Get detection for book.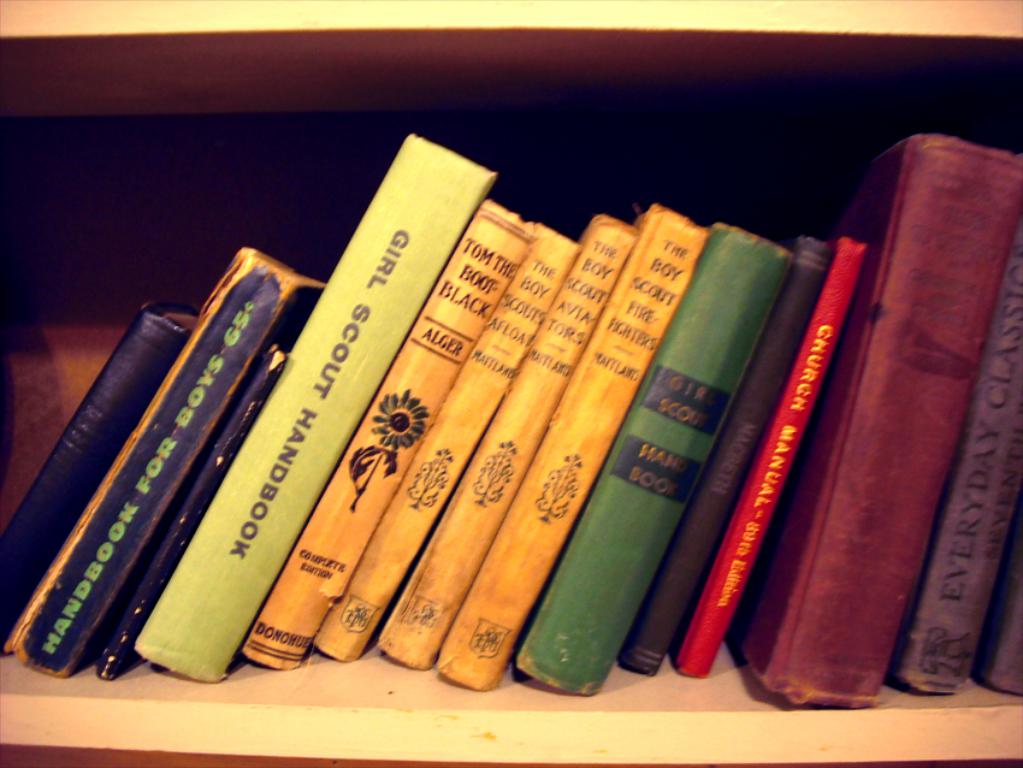
Detection: region(428, 202, 710, 693).
